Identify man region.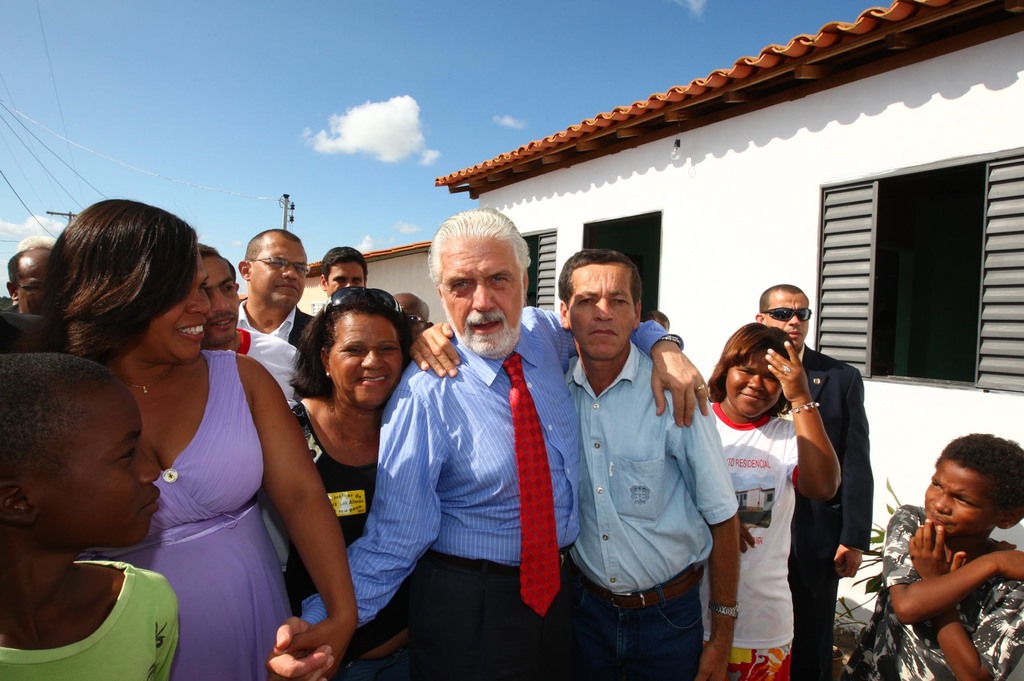
Region: l=184, t=243, r=320, b=614.
